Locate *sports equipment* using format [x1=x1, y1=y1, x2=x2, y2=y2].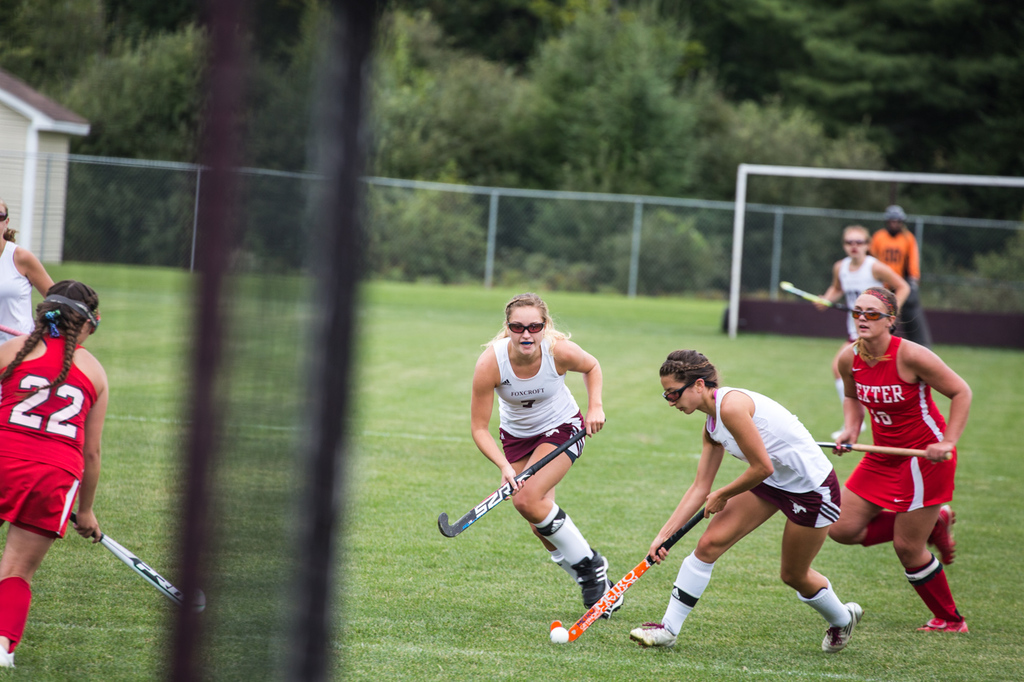
[x1=822, y1=600, x2=866, y2=658].
